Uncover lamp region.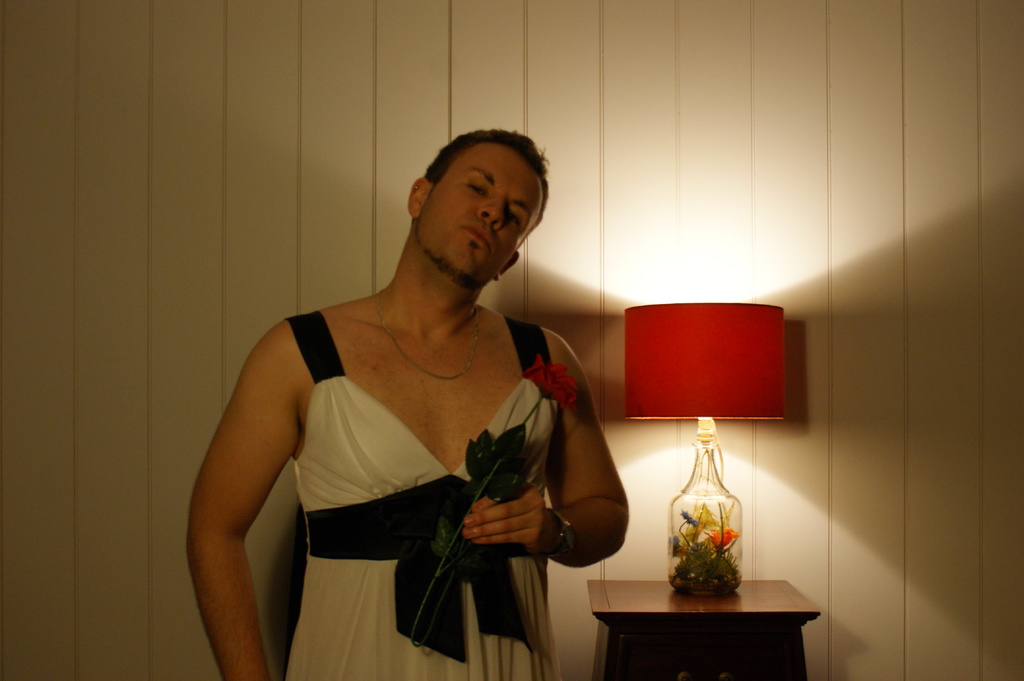
Uncovered: 620 300 806 593.
